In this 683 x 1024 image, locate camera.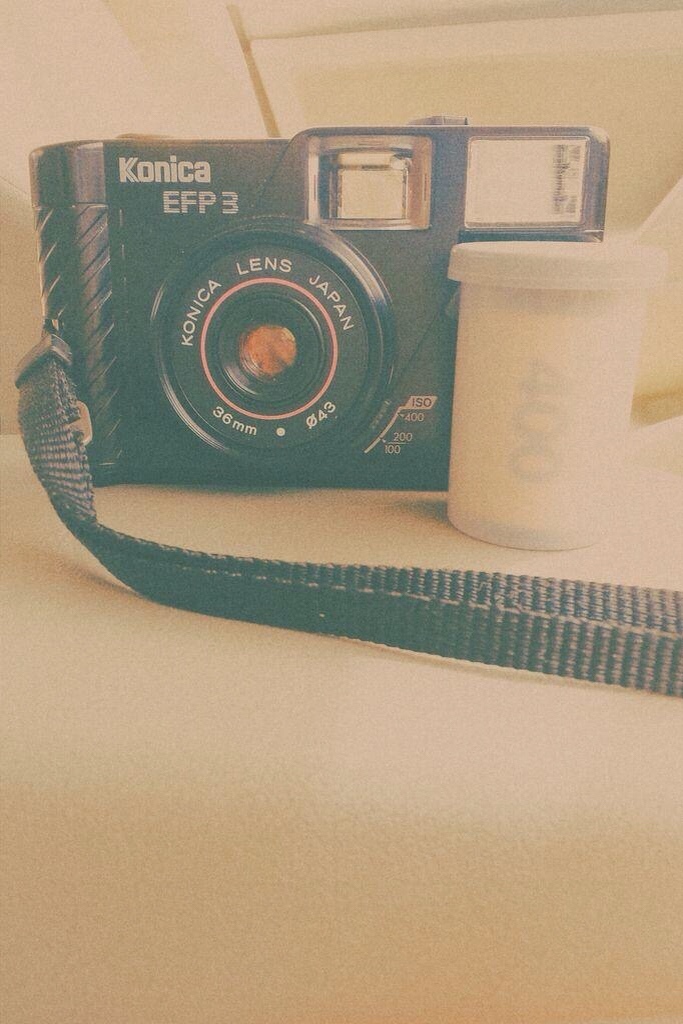
Bounding box: Rect(21, 119, 672, 518).
